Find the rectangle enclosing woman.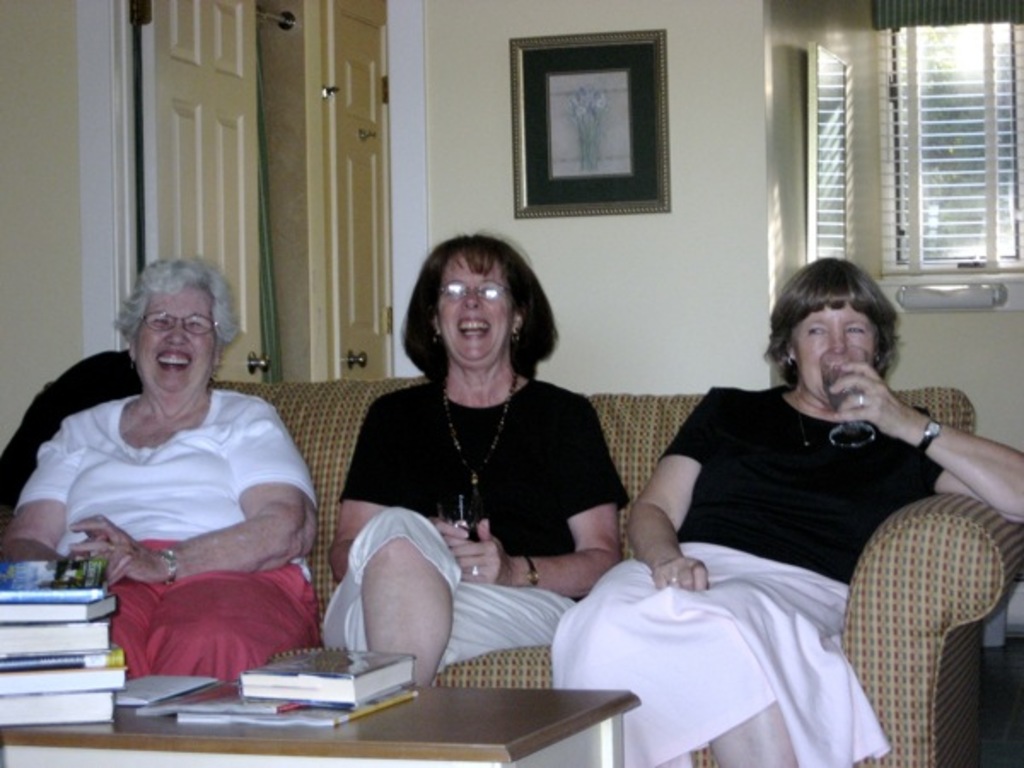
0, 258, 319, 686.
